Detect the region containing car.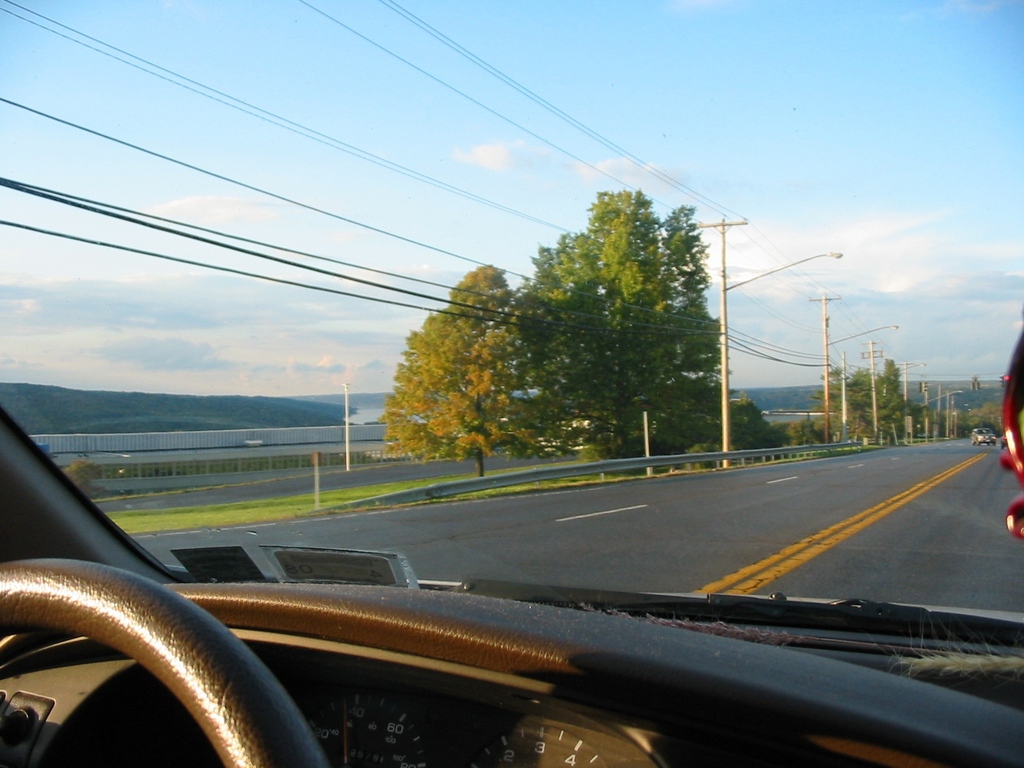
(1001,434,1009,445).
